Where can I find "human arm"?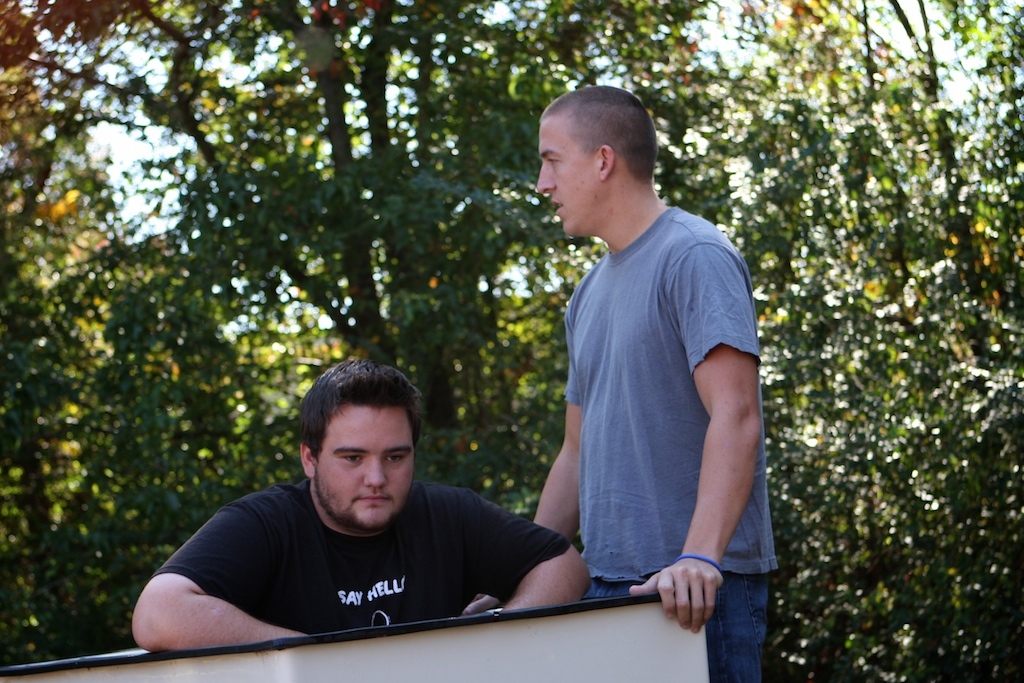
You can find it at crop(531, 309, 581, 546).
